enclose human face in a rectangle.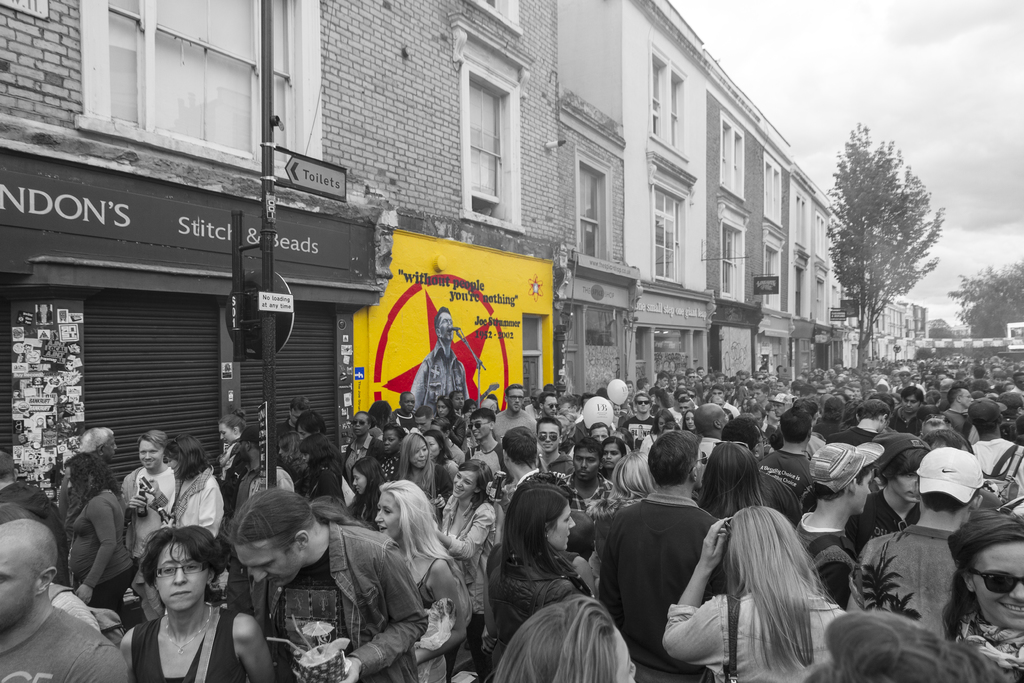
(x1=105, y1=436, x2=118, y2=458).
